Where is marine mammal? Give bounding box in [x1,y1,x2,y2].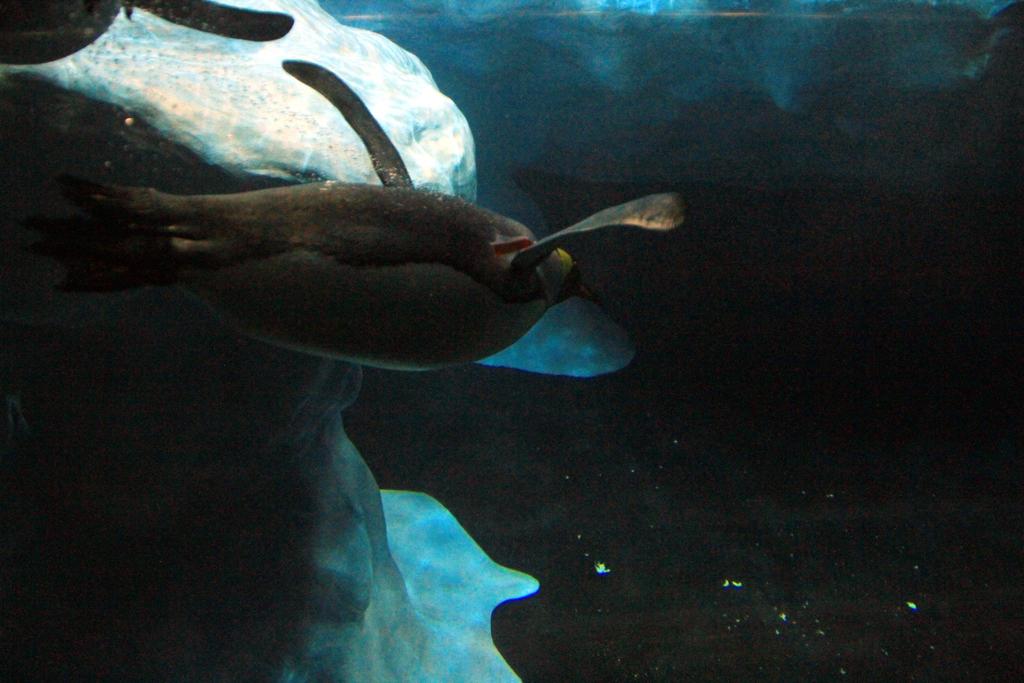
[0,0,292,73].
